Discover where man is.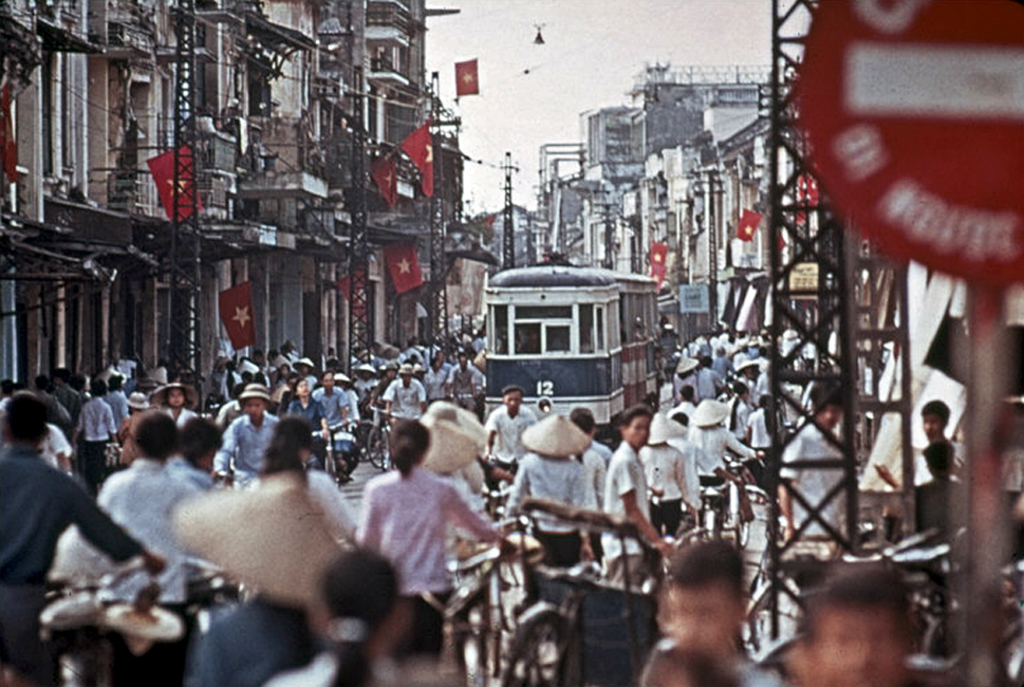
Discovered at bbox(310, 374, 356, 481).
